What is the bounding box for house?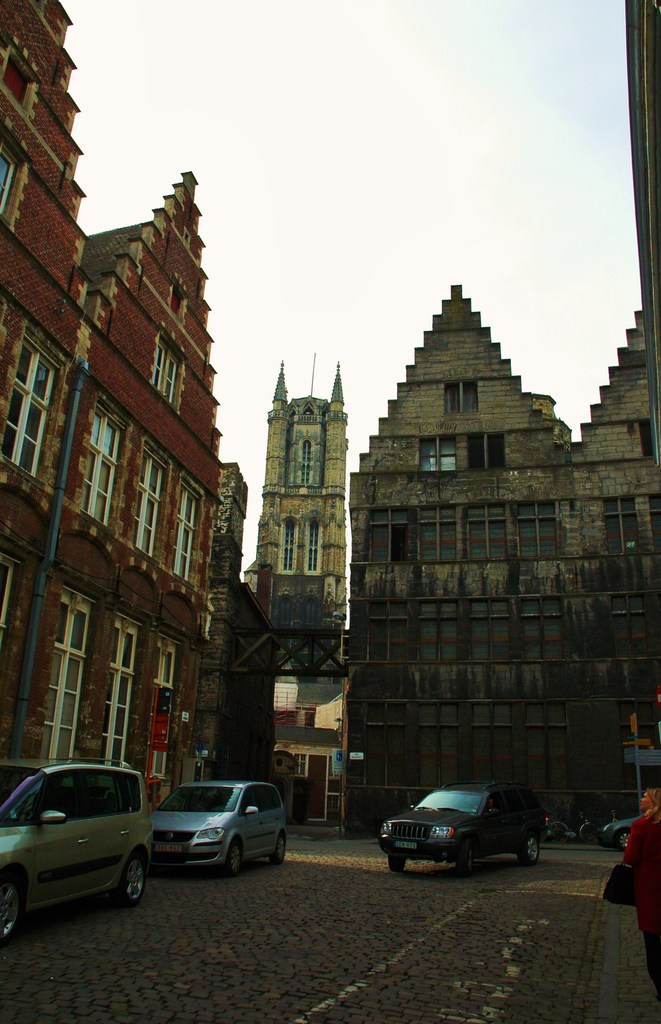
(351,273,660,832).
